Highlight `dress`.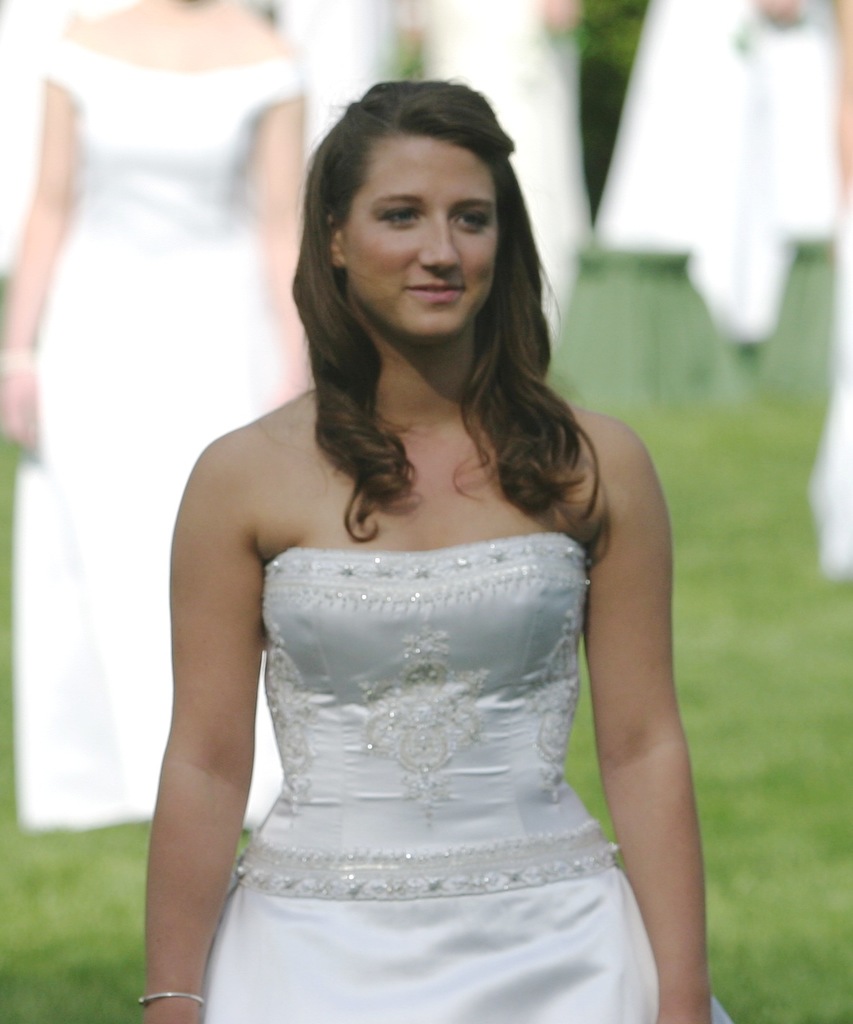
Highlighted region: x1=10, y1=27, x2=308, y2=831.
